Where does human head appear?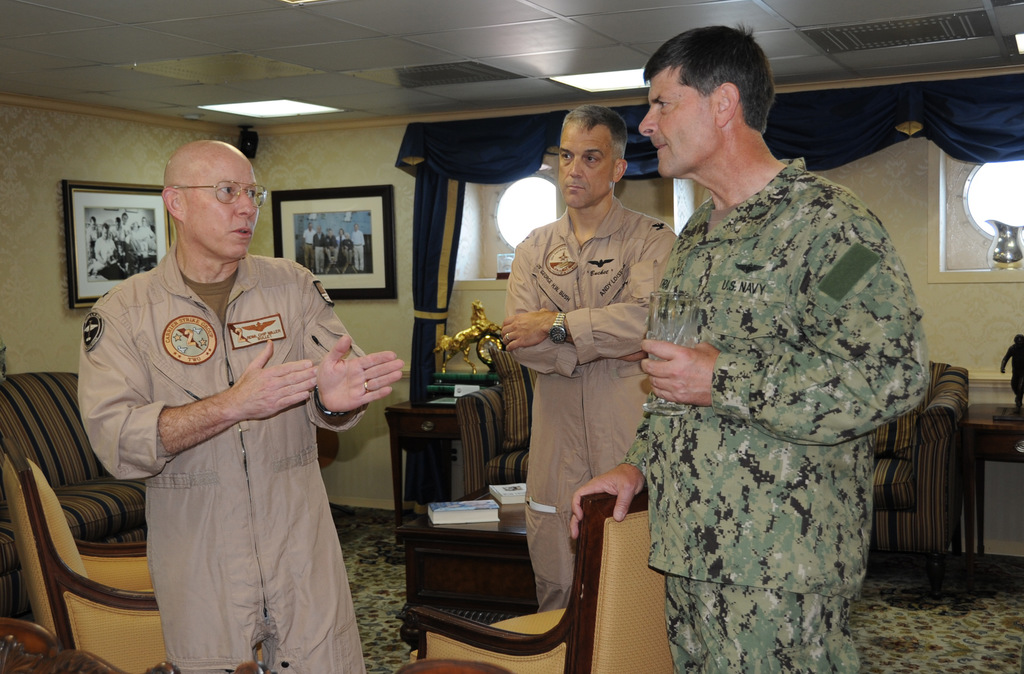
Appears at x1=638 y1=27 x2=784 y2=169.
